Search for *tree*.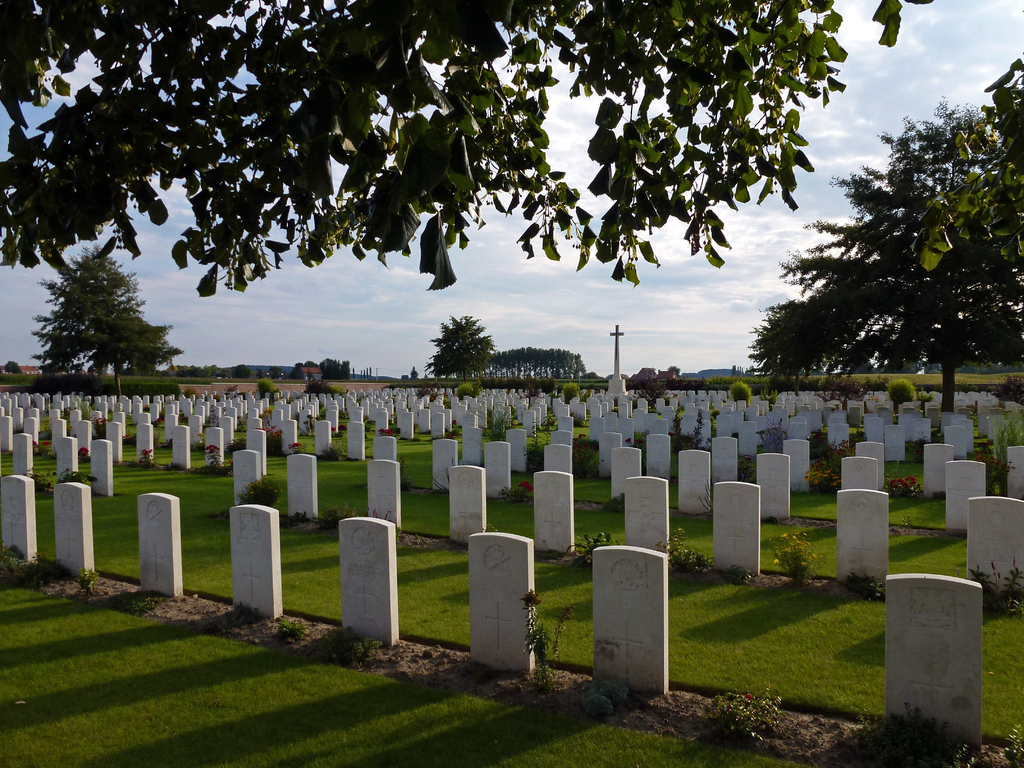
Found at crop(636, 366, 660, 381).
